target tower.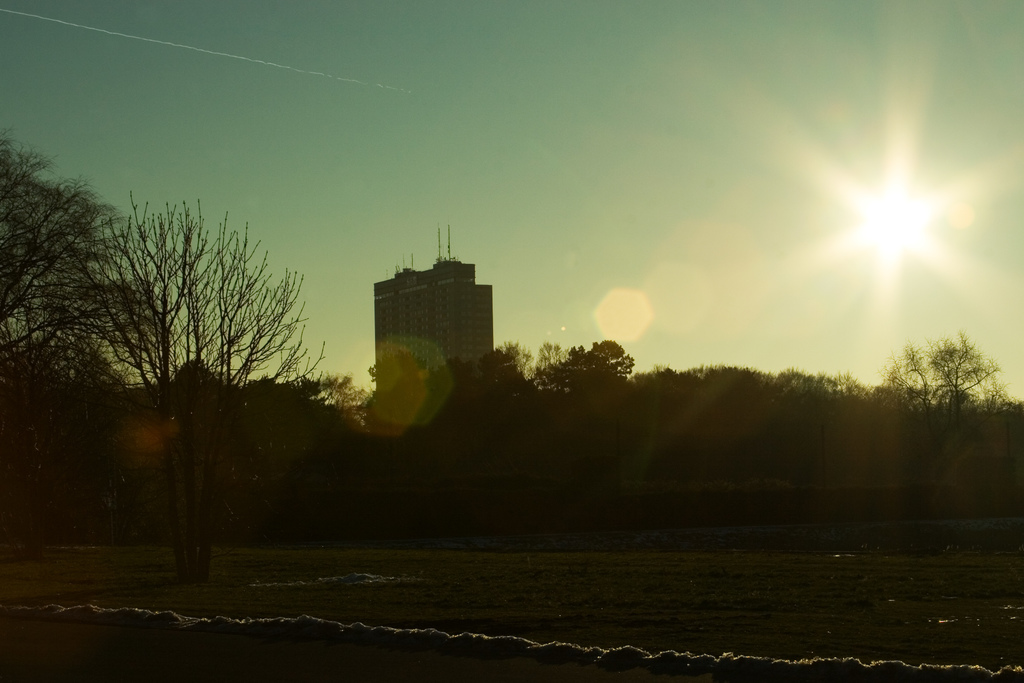
Target region: <bbox>341, 198, 508, 399</bbox>.
